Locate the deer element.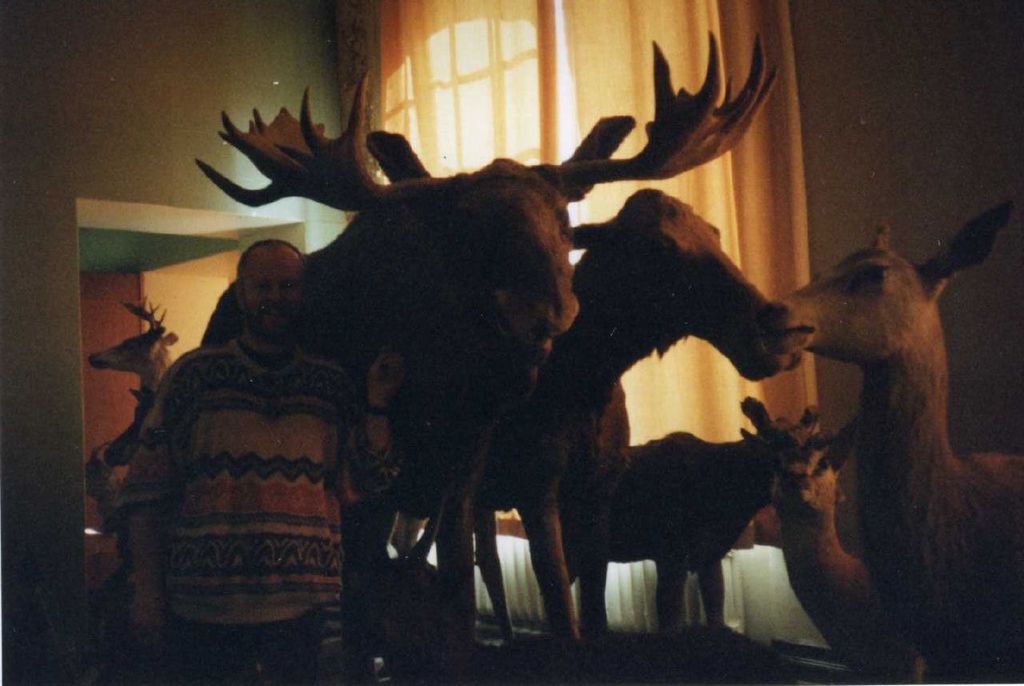
Element bbox: select_region(200, 32, 782, 654).
